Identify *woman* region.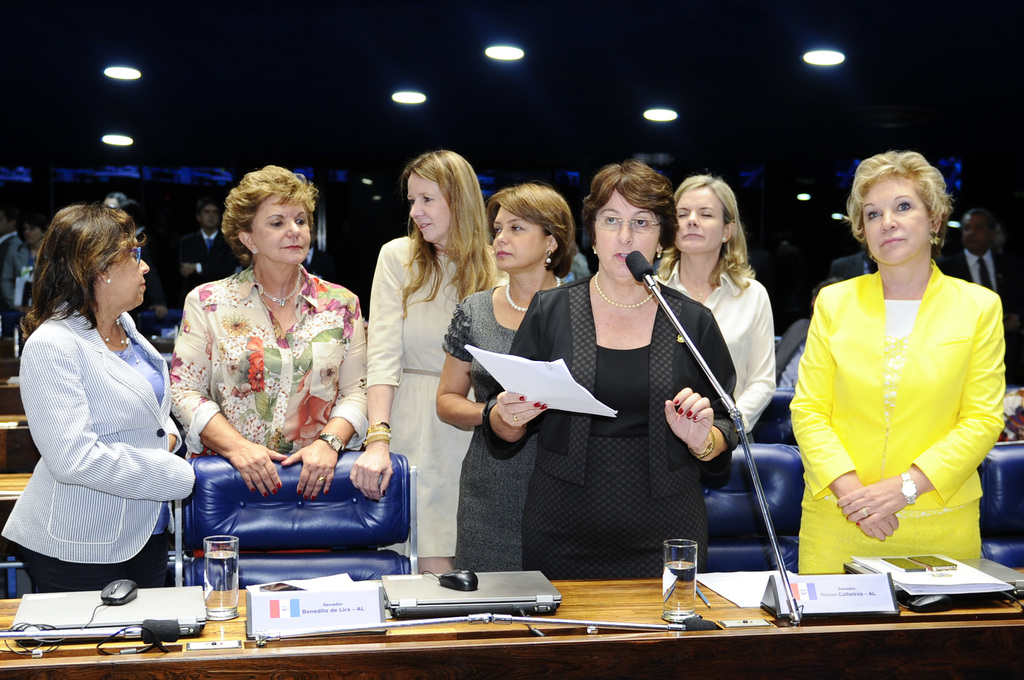
Region: 438:186:576:576.
